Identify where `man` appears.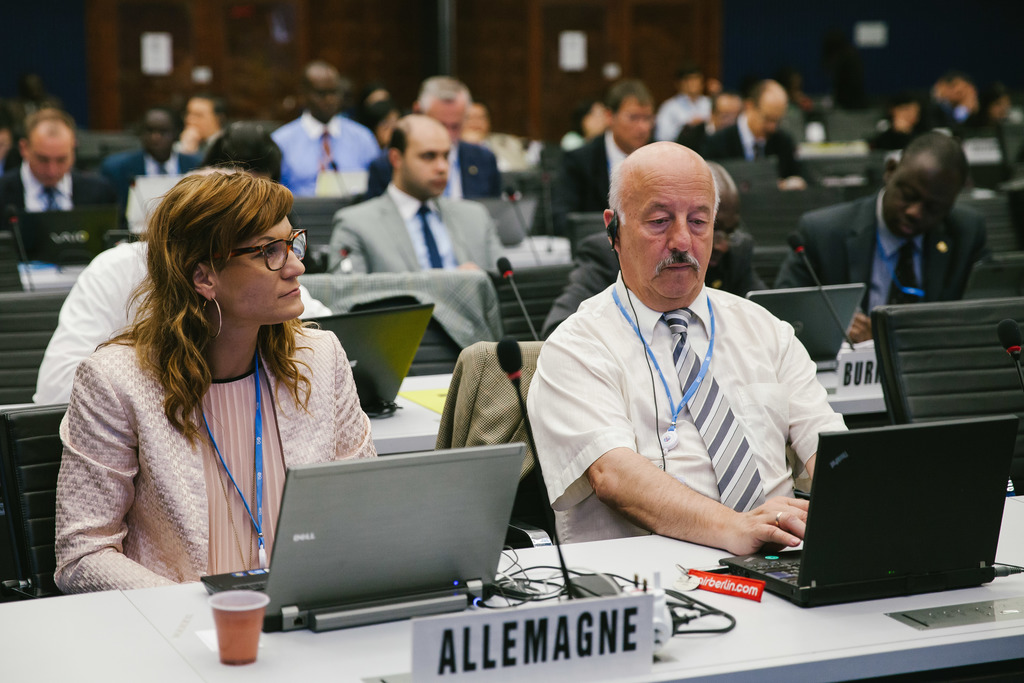
Appears at (97,105,201,189).
